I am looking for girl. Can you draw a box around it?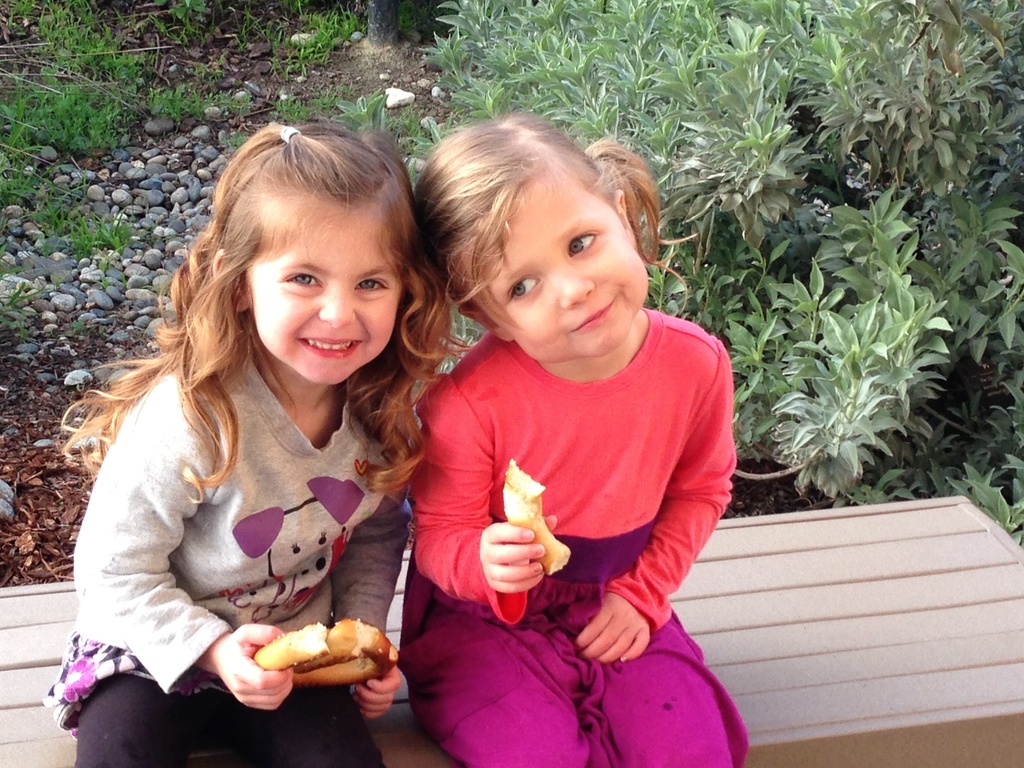
Sure, the bounding box is select_region(403, 115, 753, 767).
